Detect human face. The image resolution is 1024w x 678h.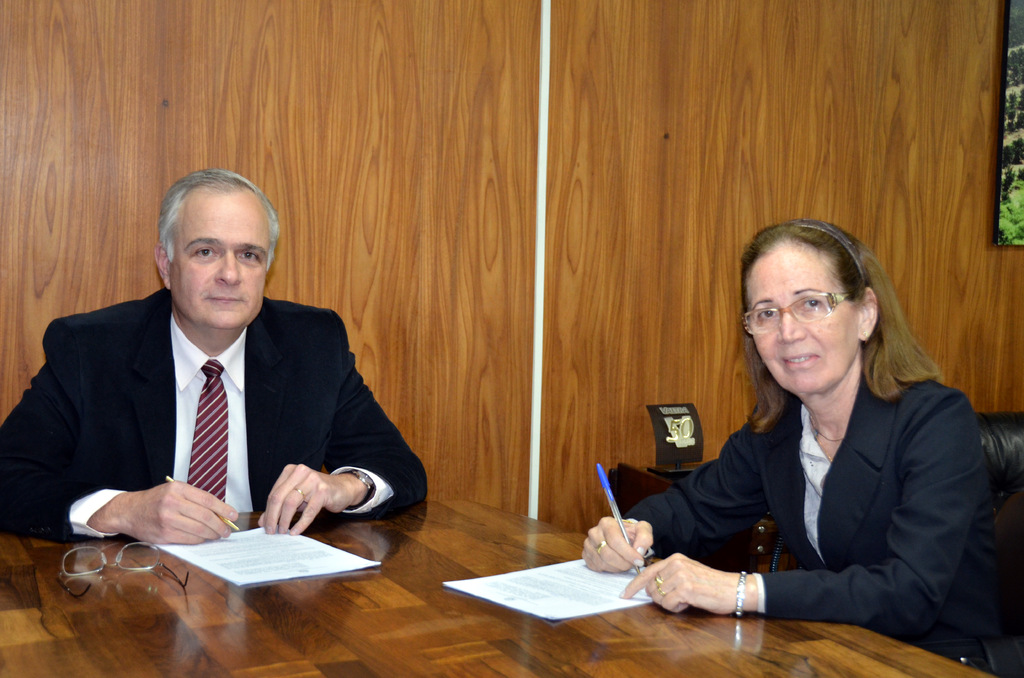
<region>737, 239, 859, 405</region>.
